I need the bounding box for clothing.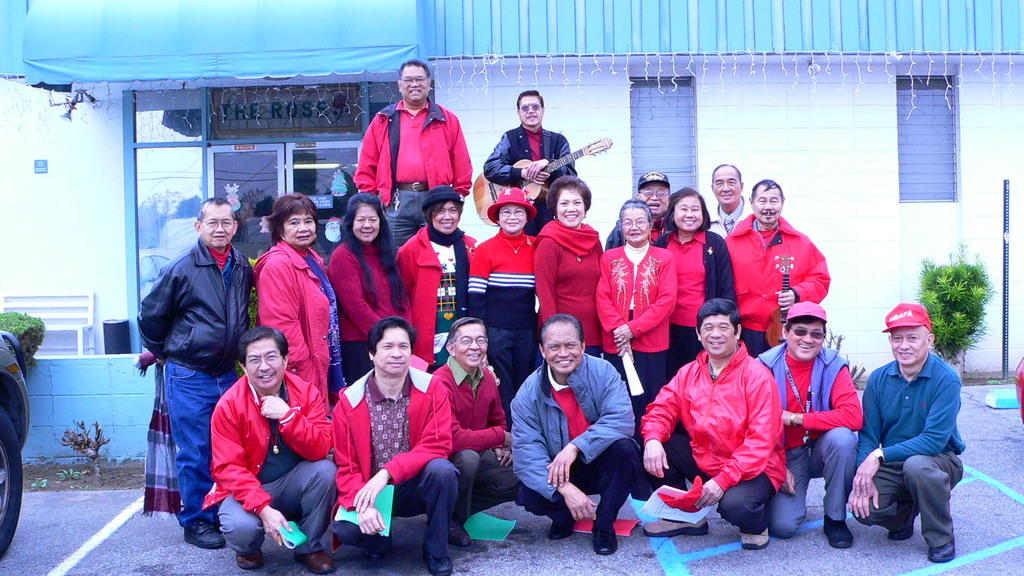
Here it is: left=726, top=214, right=830, bottom=358.
